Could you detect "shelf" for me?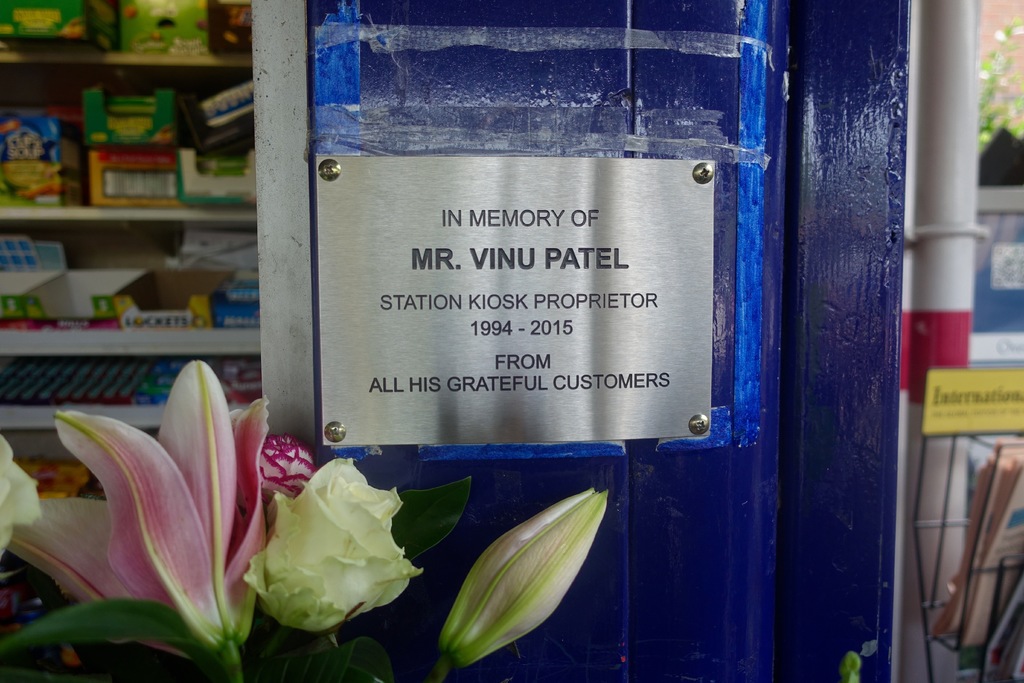
Detection result: pyautogui.locateOnScreen(0, 331, 261, 419).
